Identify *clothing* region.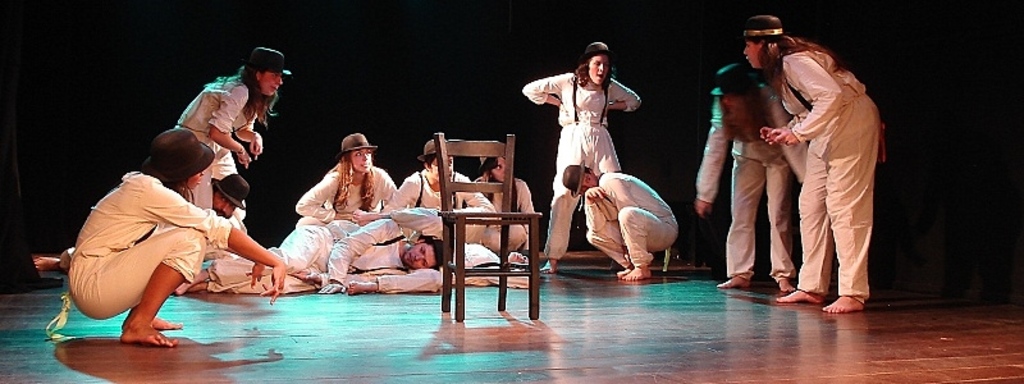
Region: <box>763,14,886,293</box>.
